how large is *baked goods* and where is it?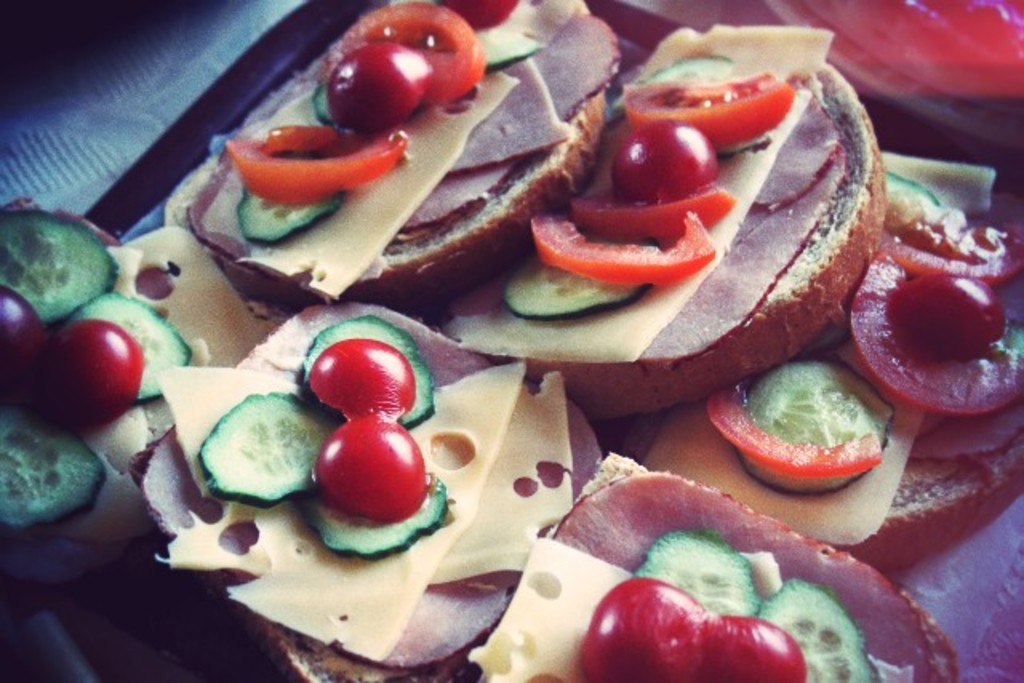
Bounding box: x1=146, y1=293, x2=595, y2=681.
